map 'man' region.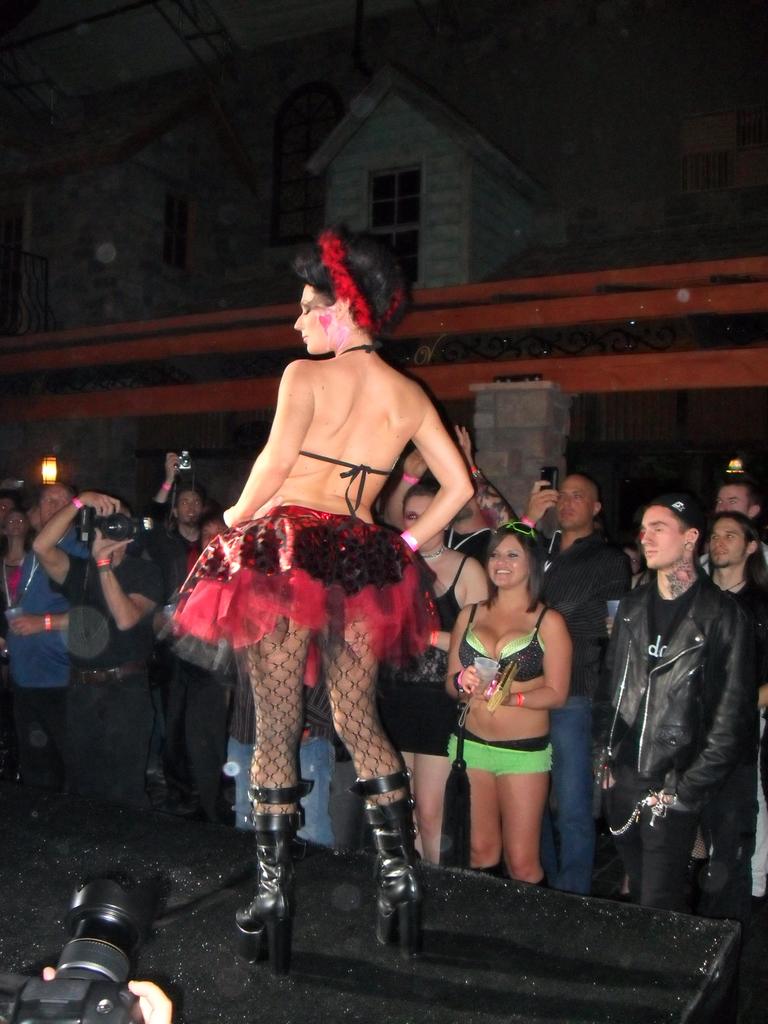
Mapped to {"x1": 143, "y1": 452, "x2": 226, "y2": 826}.
